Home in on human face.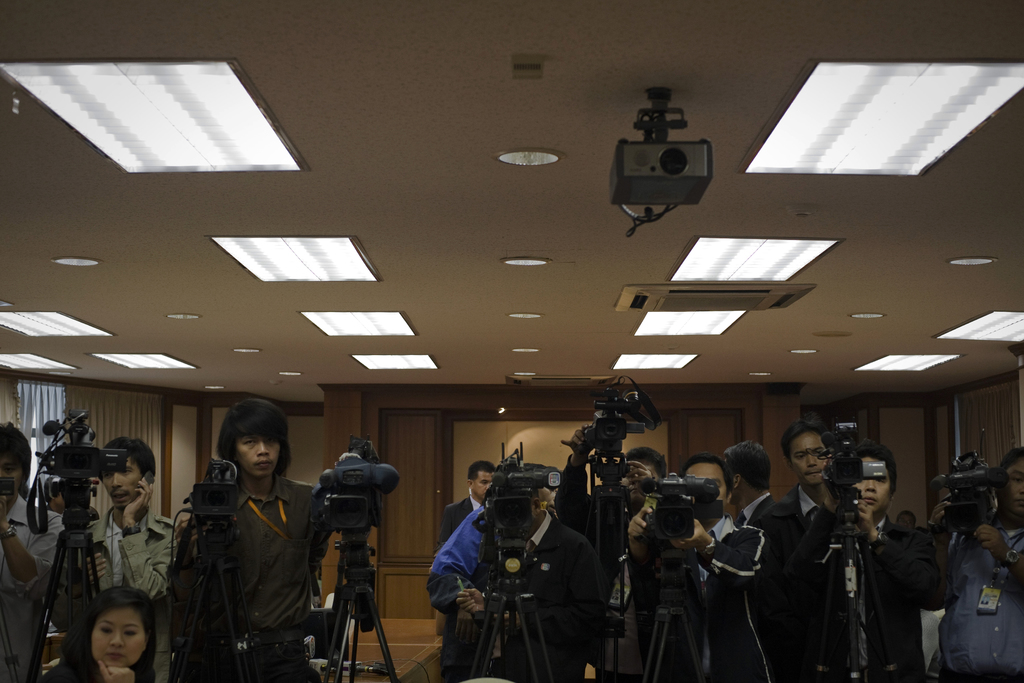
Homed in at (left=682, top=461, right=732, bottom=505).
